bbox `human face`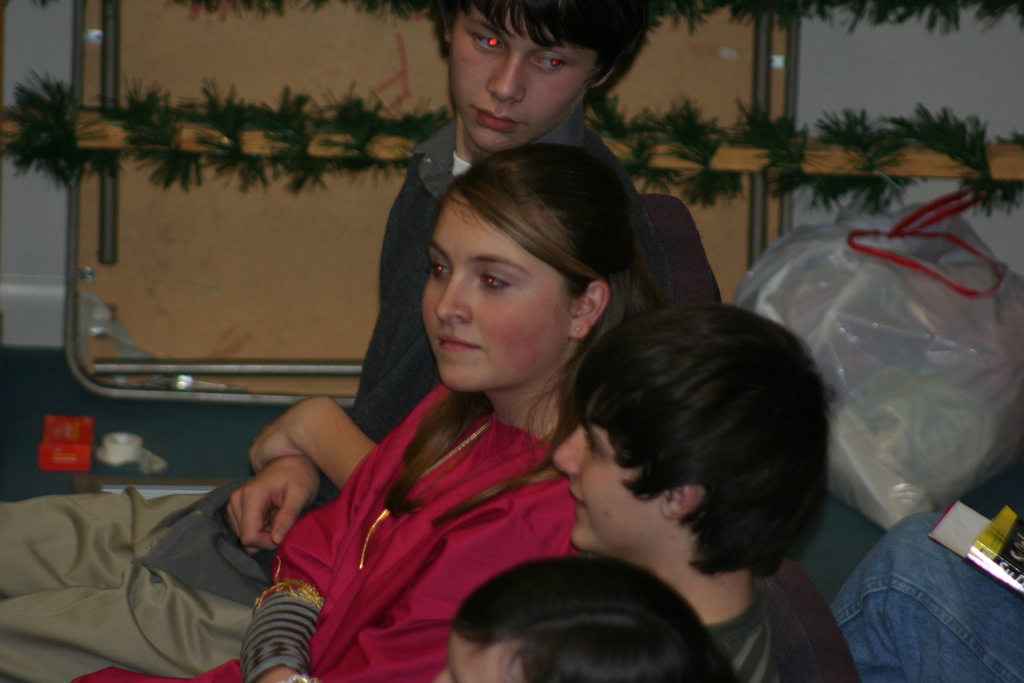
locate(420, 190, 567, 391)
